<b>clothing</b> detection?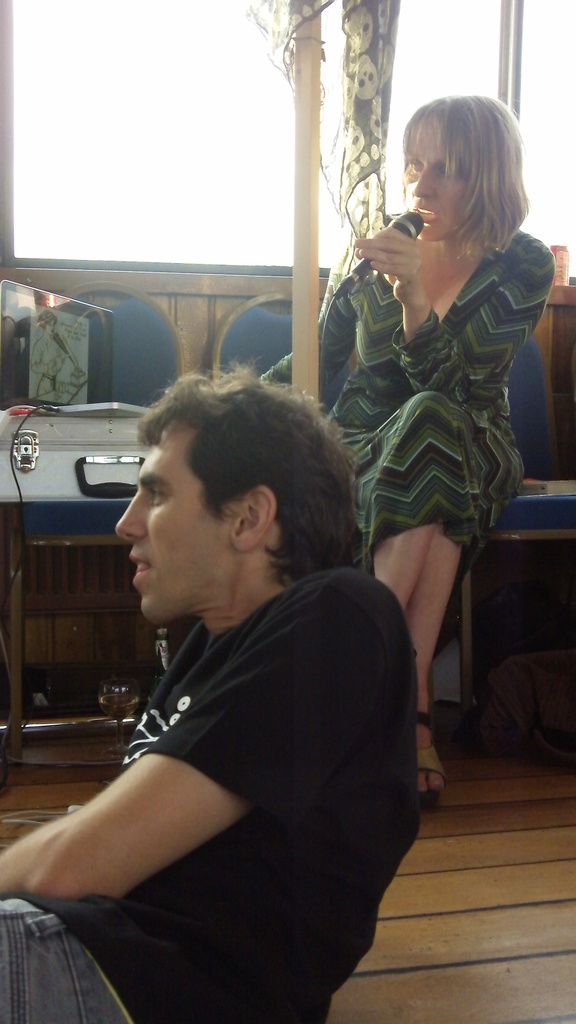
(x1=0, y1=563, x2=417, y2=1023)
